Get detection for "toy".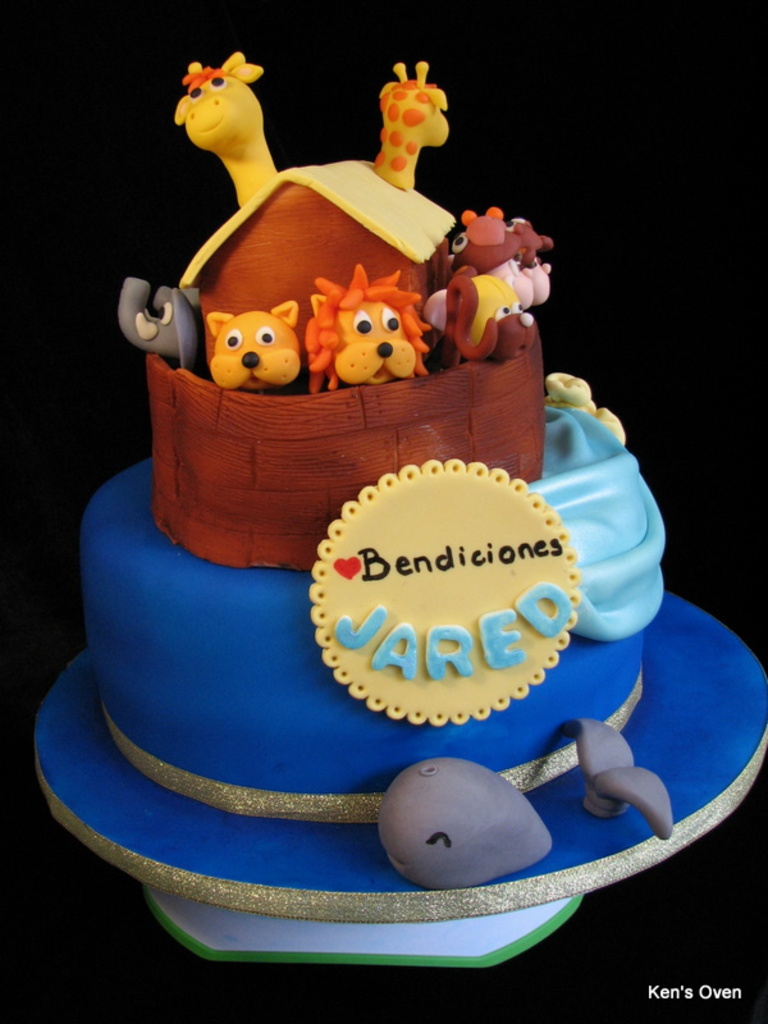
Detection: rect(209, 283, 306, 384).
